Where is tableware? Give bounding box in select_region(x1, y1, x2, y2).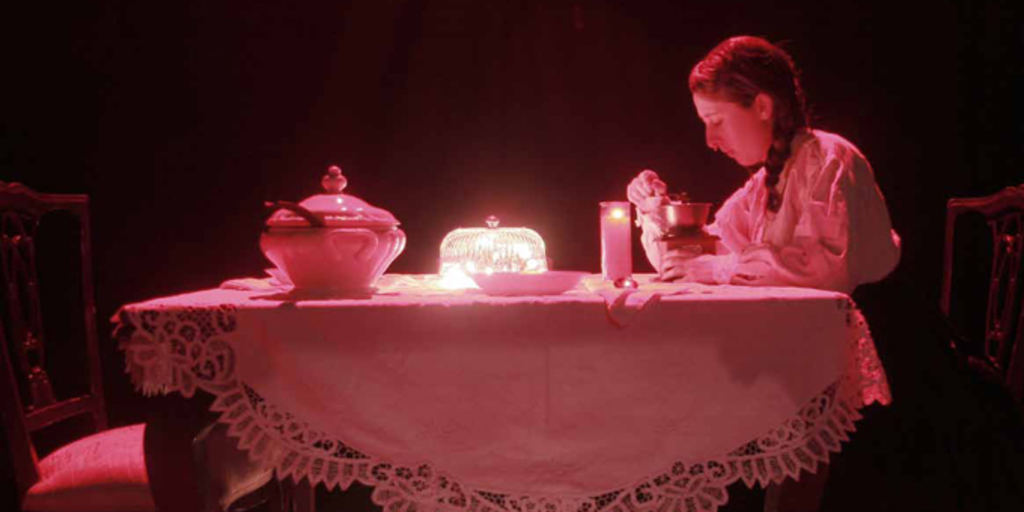
select_region(468, 267, 590, 300).
